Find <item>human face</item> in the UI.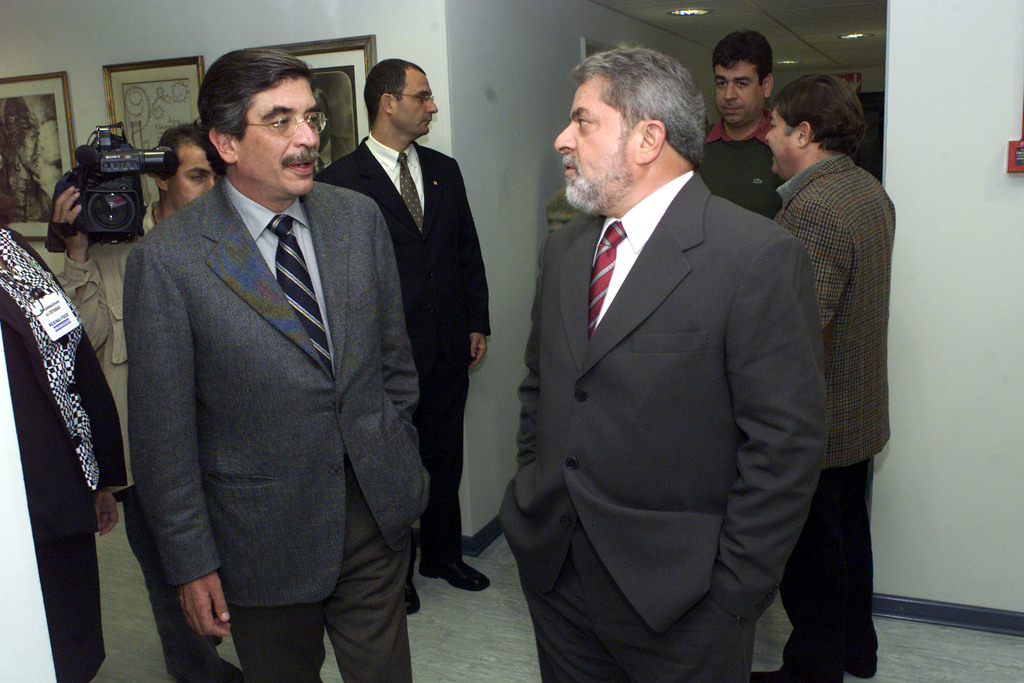
UI element at region(546, 79, 637, 213).
